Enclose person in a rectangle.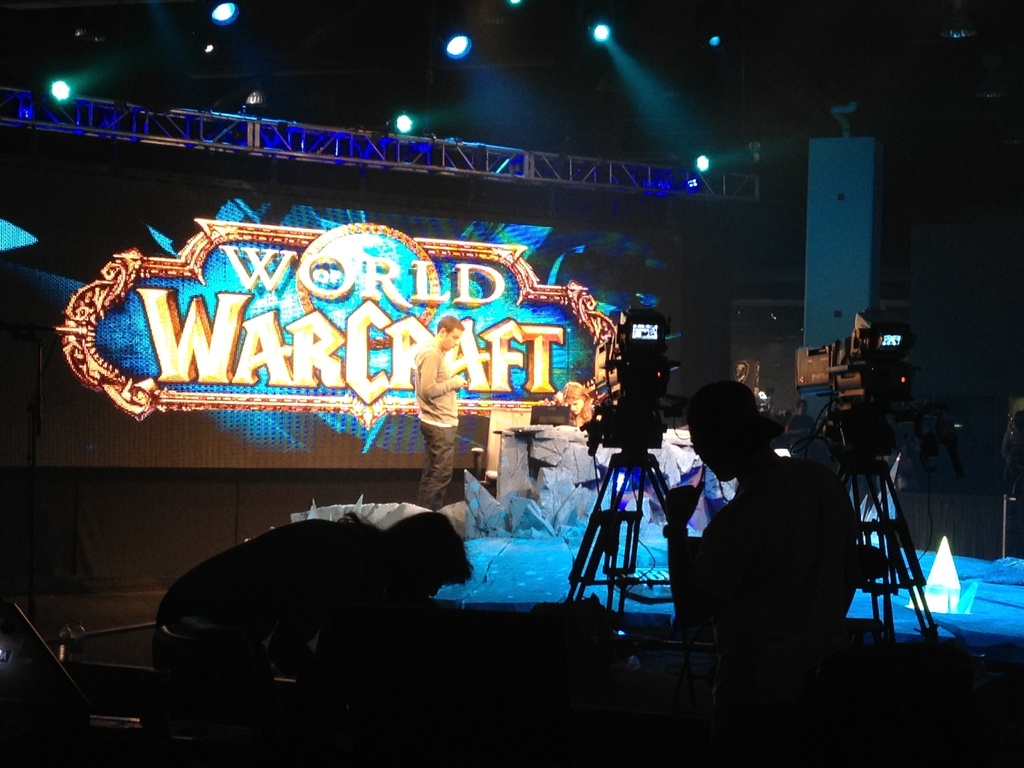
{"x1": 410, "y1": 312, "x2": 470, "y2": 511}.
